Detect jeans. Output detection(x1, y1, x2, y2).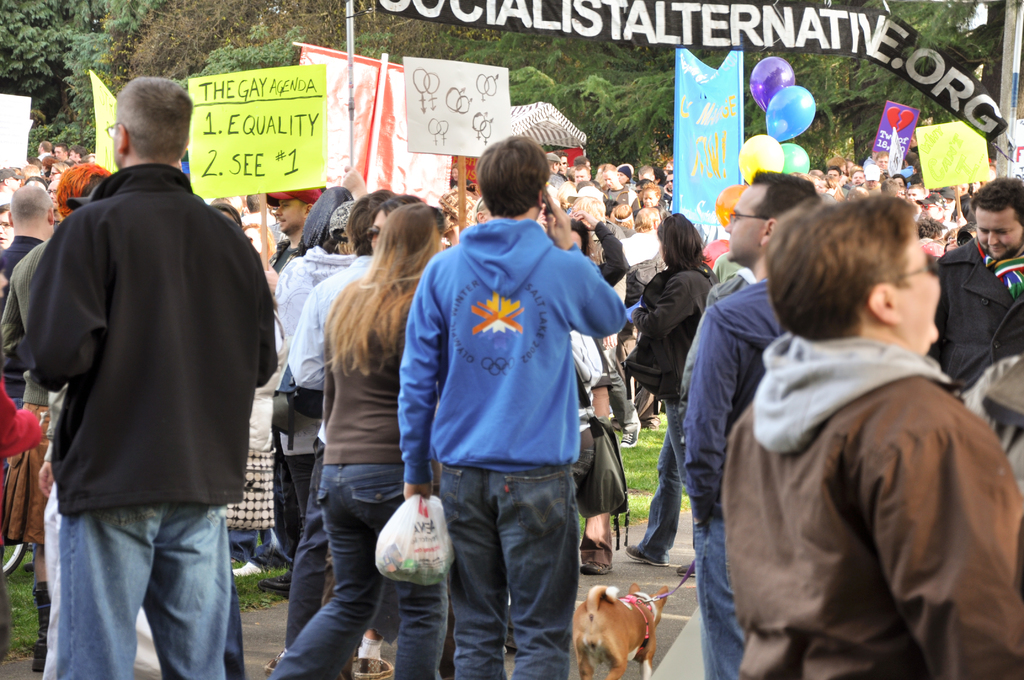
detection(56, 499, 230, 679).
